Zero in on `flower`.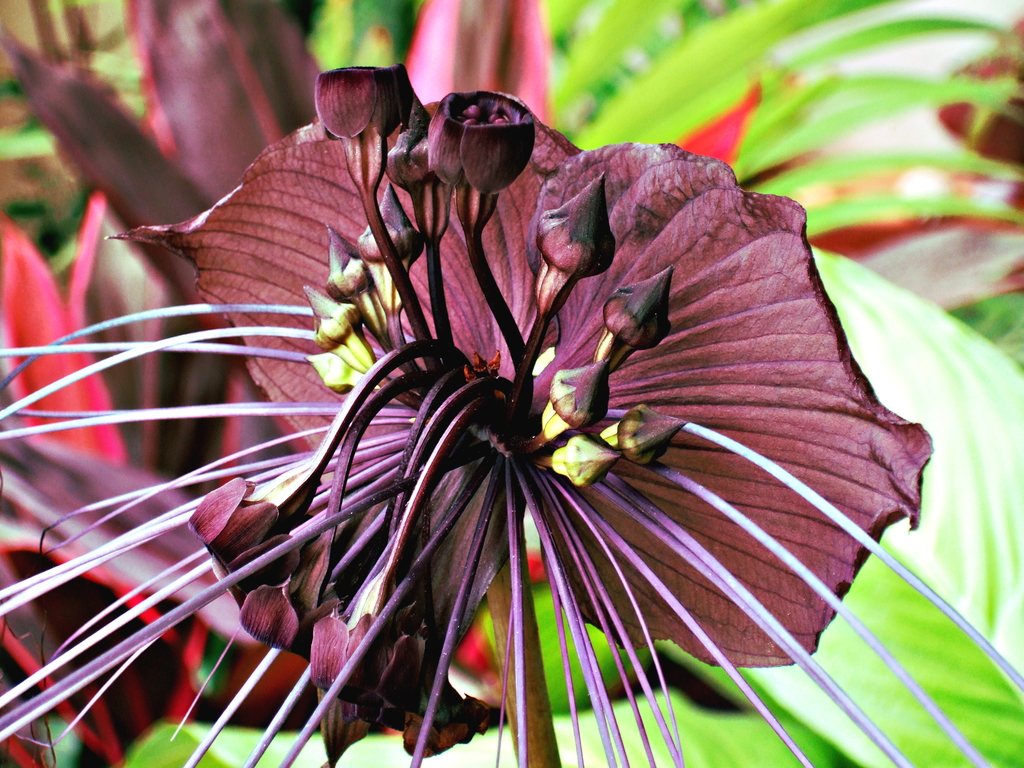
Zeroed in: [x1=0, y1=0, x2=1023, y2=767].
